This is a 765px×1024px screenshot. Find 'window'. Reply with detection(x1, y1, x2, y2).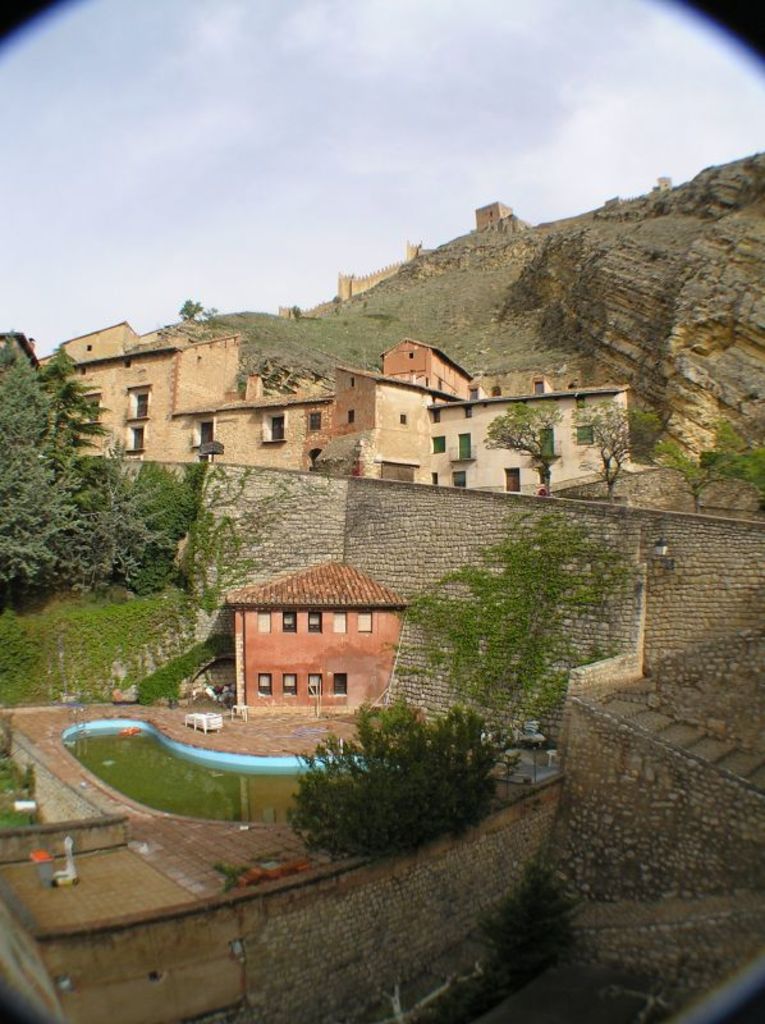
detection(123, 384, 155, 449).
